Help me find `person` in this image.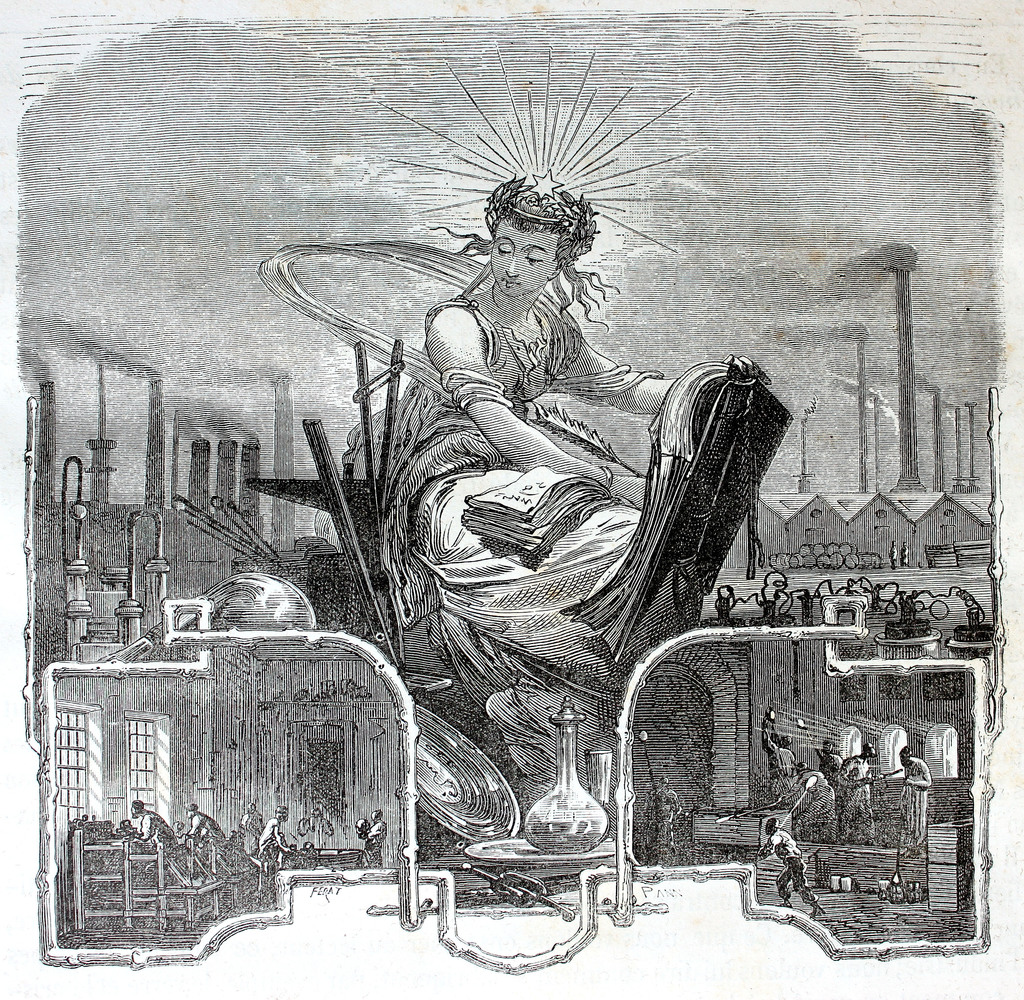
Found it: [359, 808, 387, 864].
